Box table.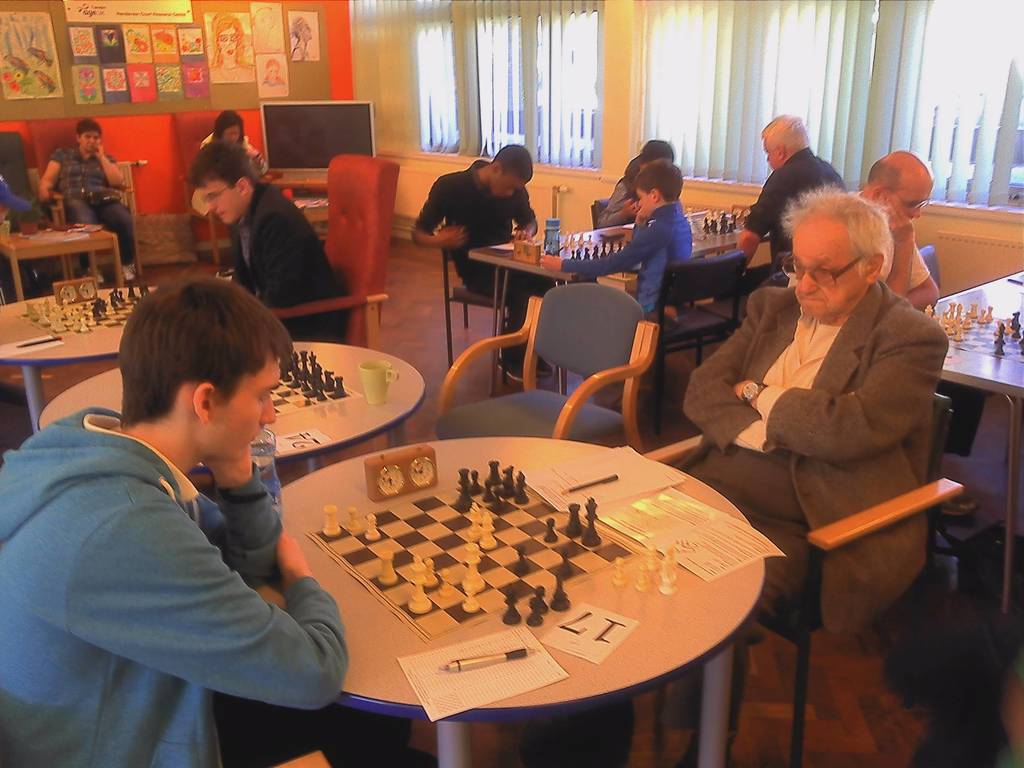
l=270, t=178, r=327, b=239.
